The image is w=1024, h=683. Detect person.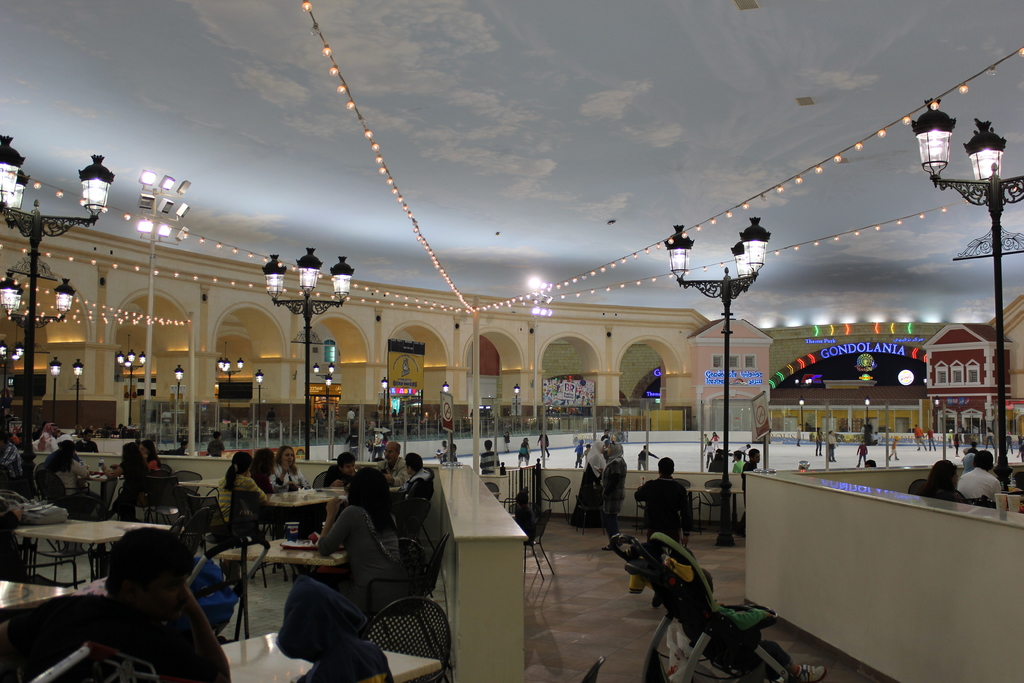
Detection: box=[535, 425, 554, 463].
